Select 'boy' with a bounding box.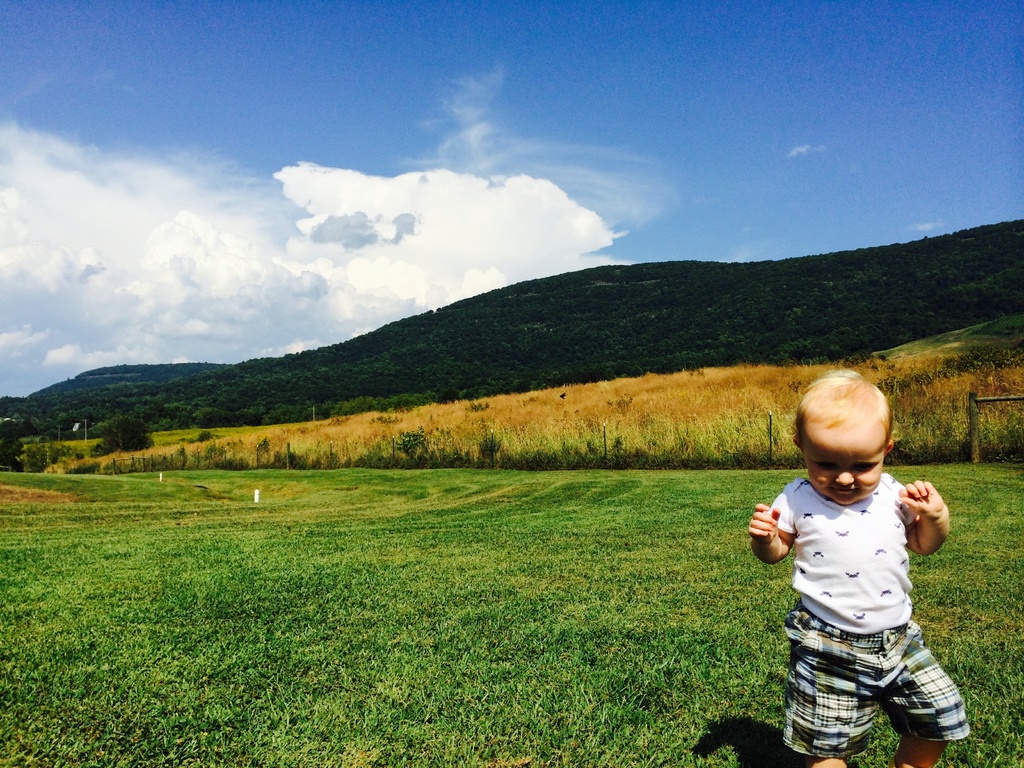
[x1=748, y1=363, x2=984, y2=767].
